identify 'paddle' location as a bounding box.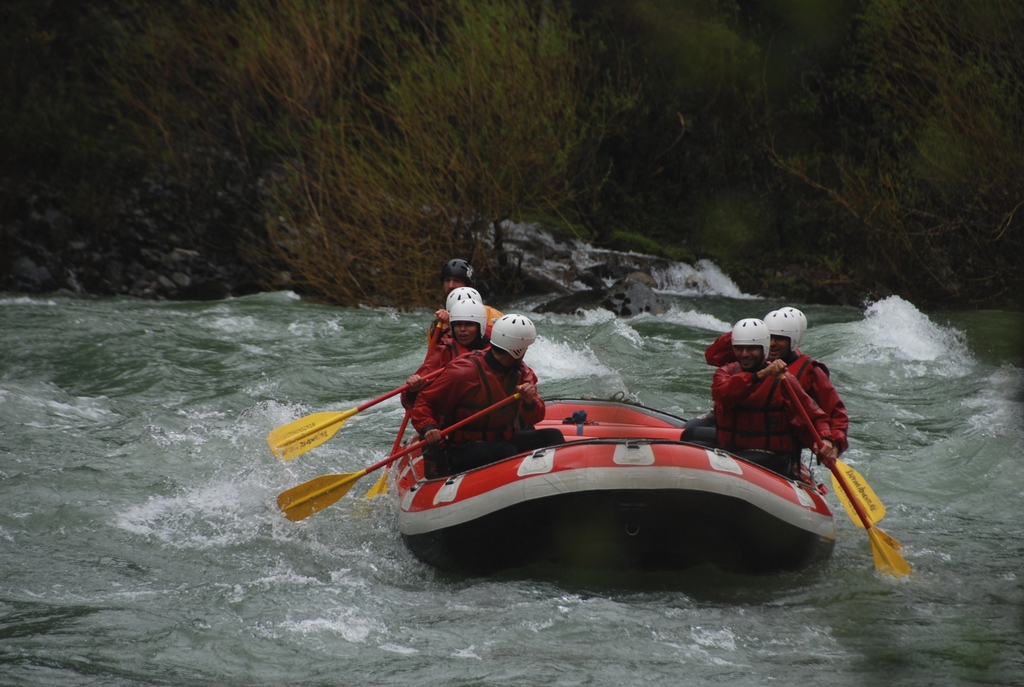
box(365, 319, 440, 498).
